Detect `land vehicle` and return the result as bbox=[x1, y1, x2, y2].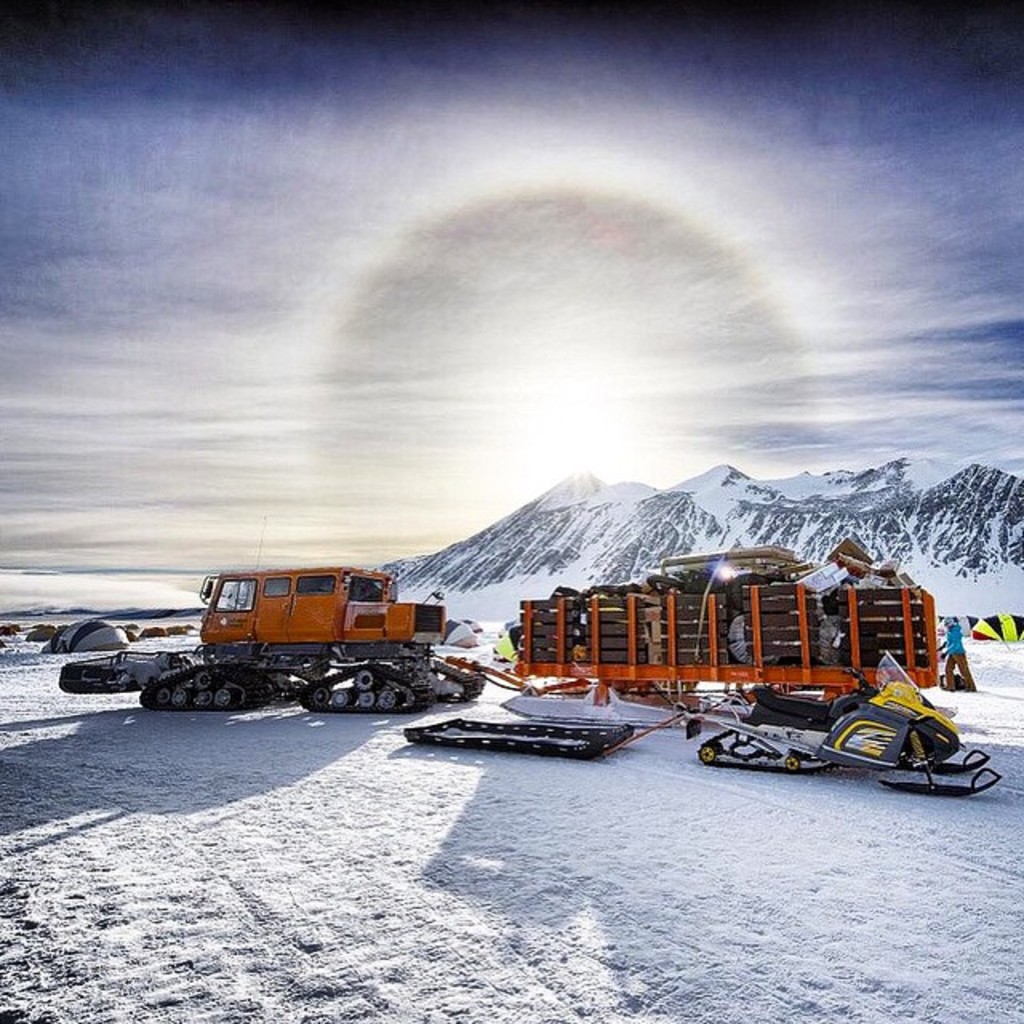
bbox=[682, 653, 1000, 795].
